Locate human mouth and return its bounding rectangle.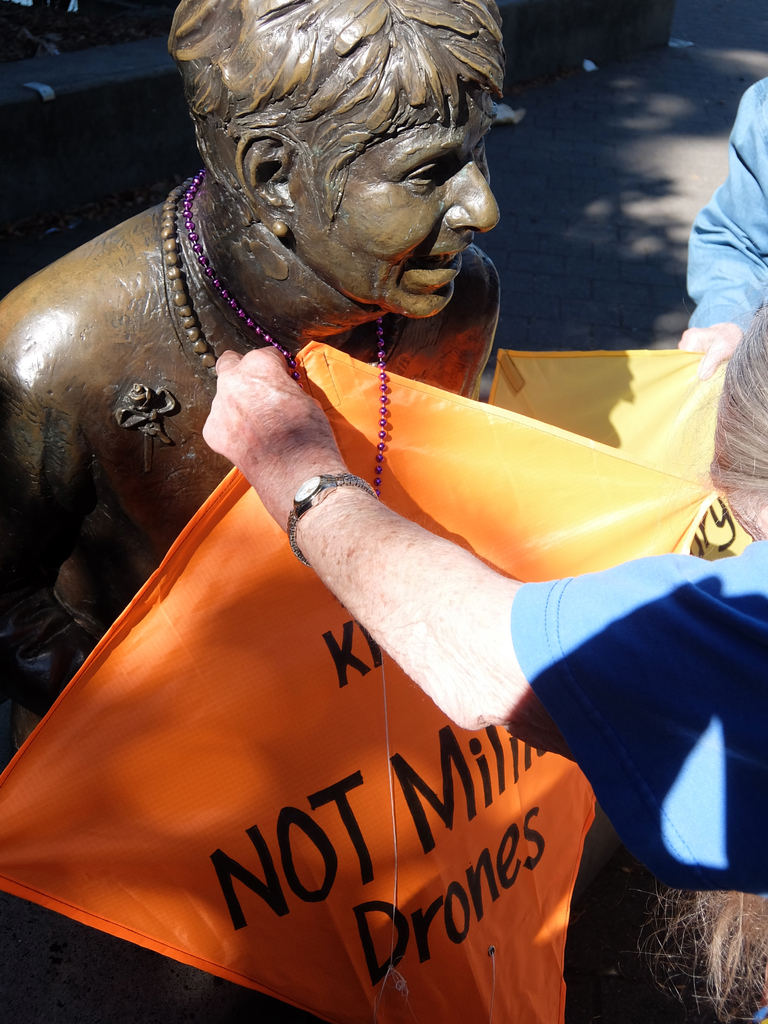
x1=404 y1=243 x2=473 y2=288.
